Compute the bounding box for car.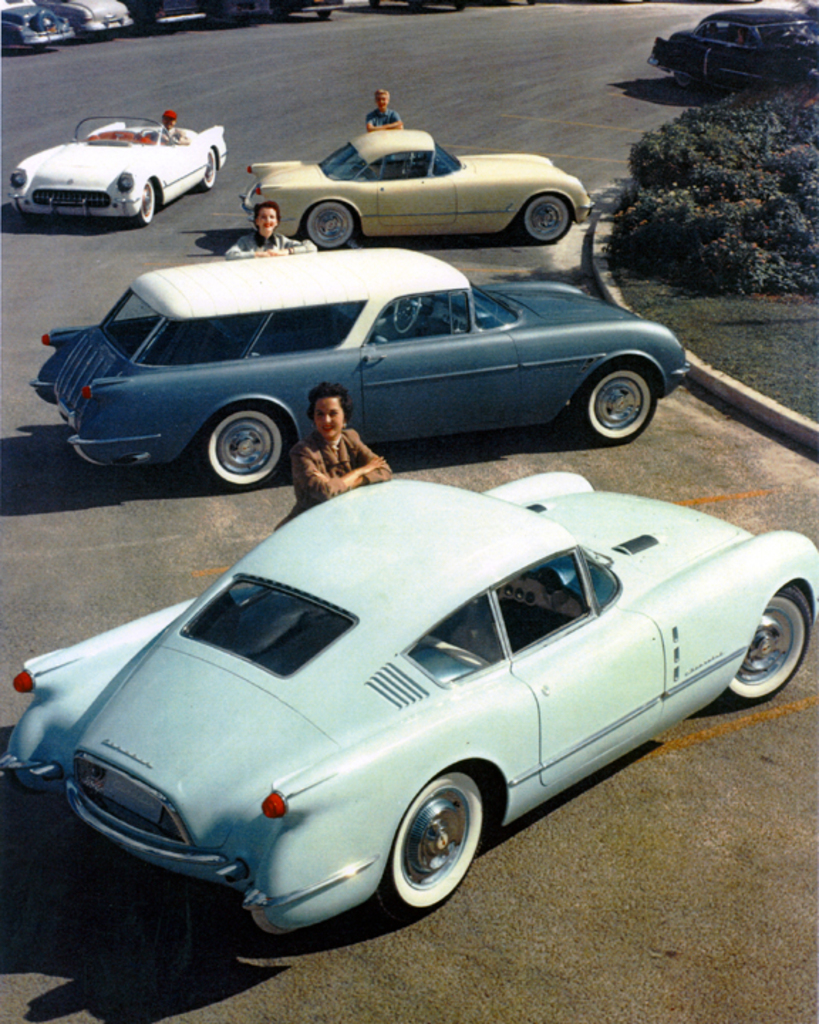
left=232, top=0, right=266, bottom=23.
